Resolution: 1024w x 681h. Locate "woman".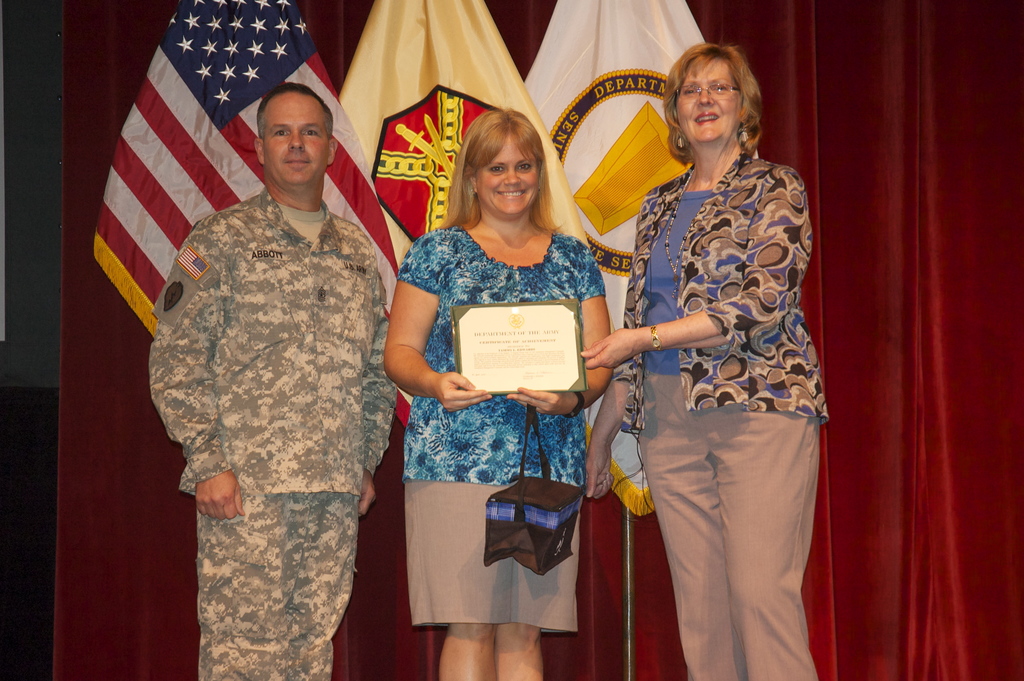
382,106,614,680.
